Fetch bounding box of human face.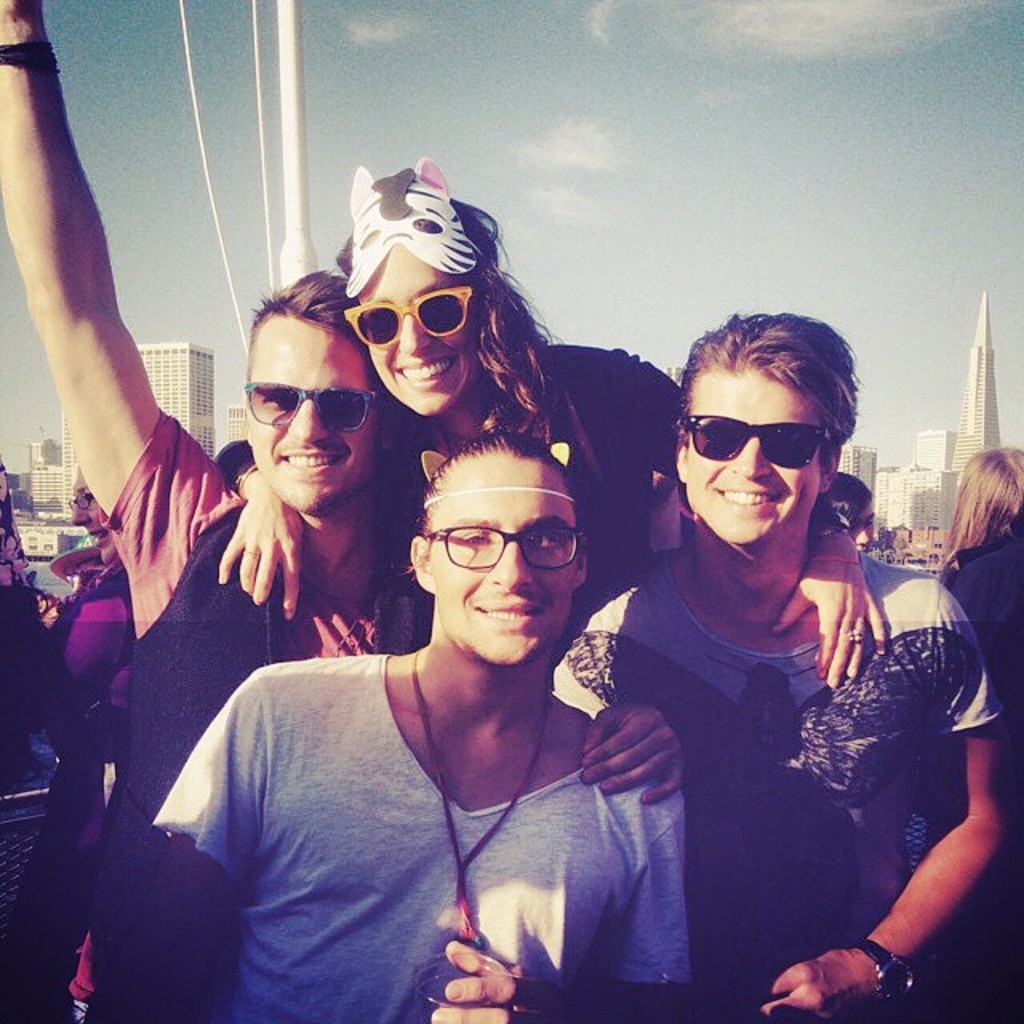
Bbox: BBox(240, 312, 390, 515).
